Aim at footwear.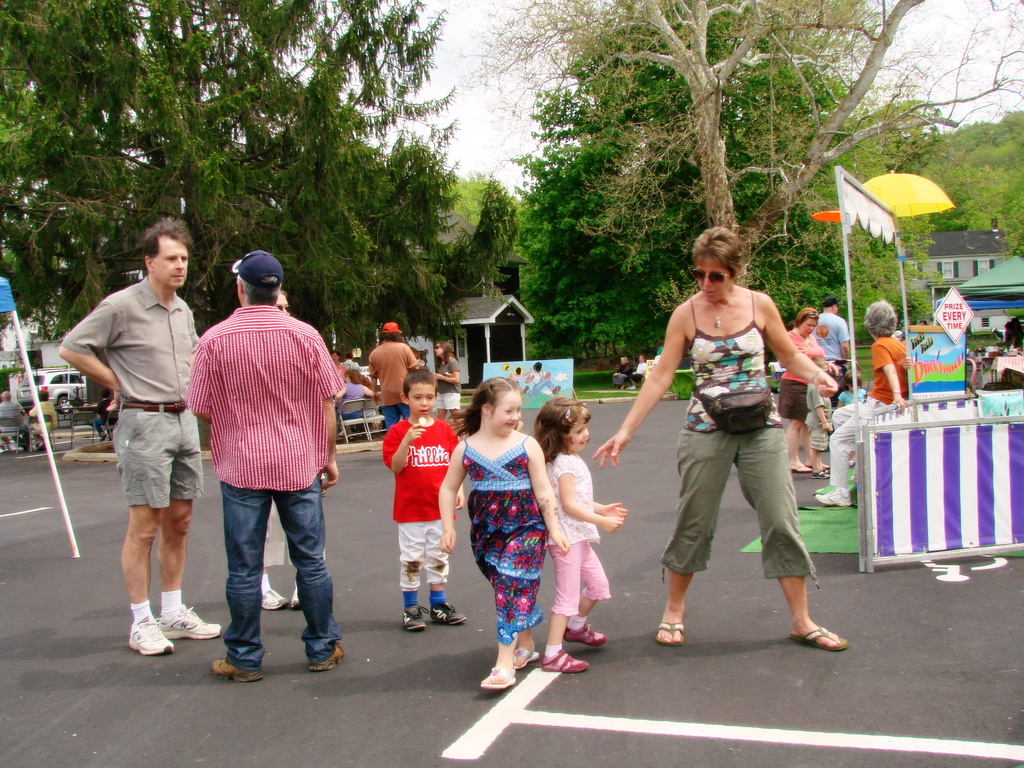
Aimed at locate(788, 627, 849, 652).
